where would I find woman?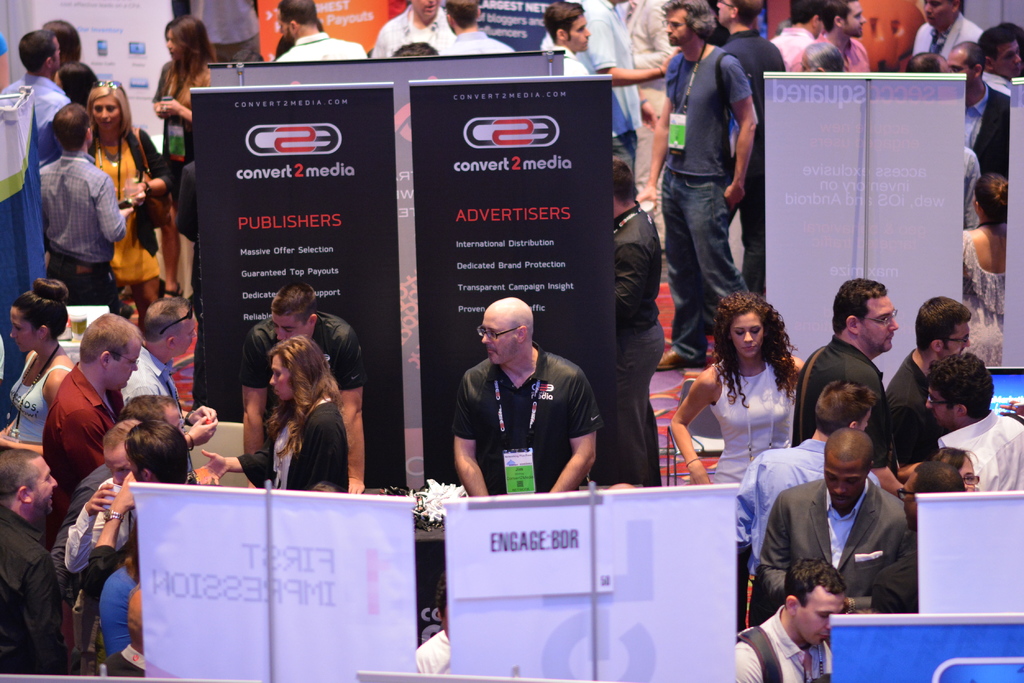
At box(696, 289, 821, 493).
